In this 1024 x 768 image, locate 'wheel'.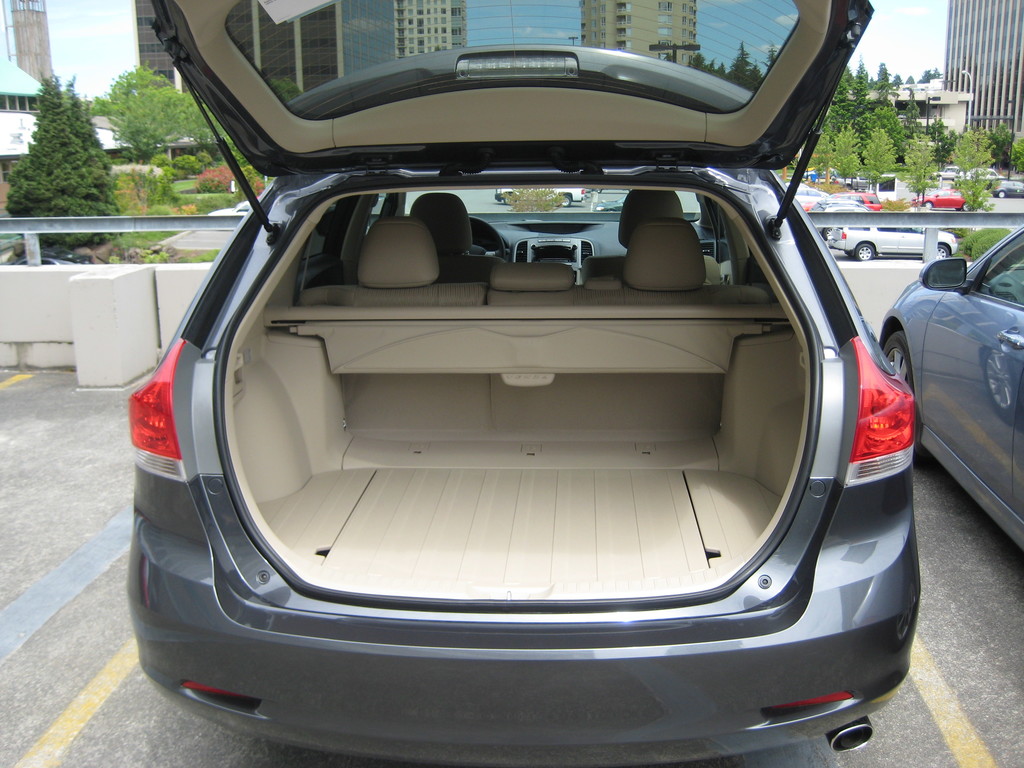
Bounding box: <bbox>936, 241, 954, 264</bbox>.
